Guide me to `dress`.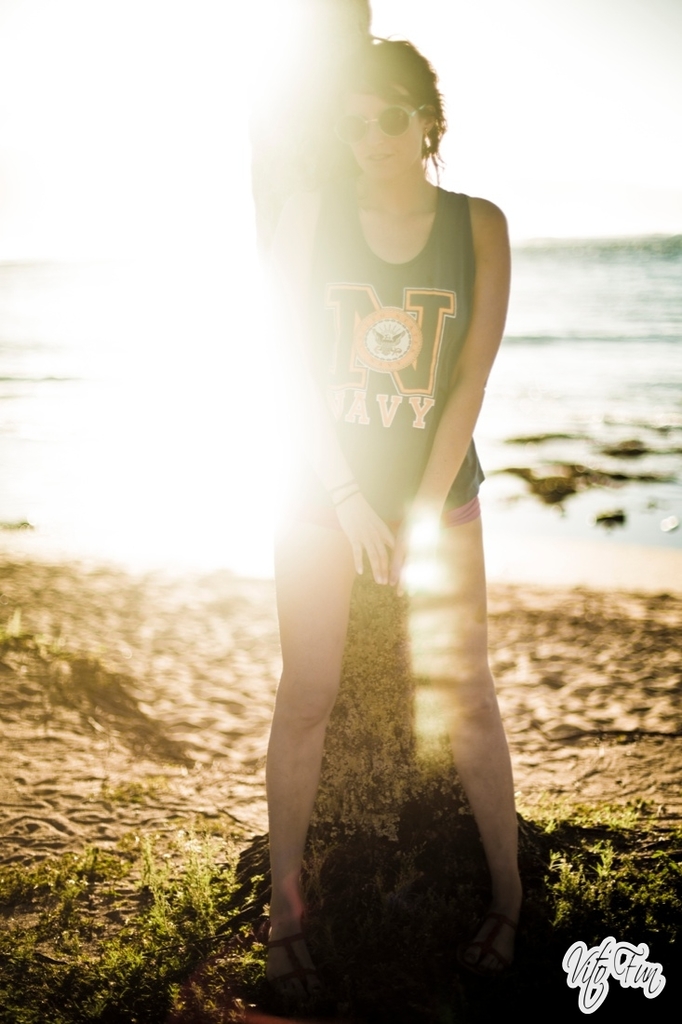
Guidance: [left=272, top=176, right=497, bottom=527].
